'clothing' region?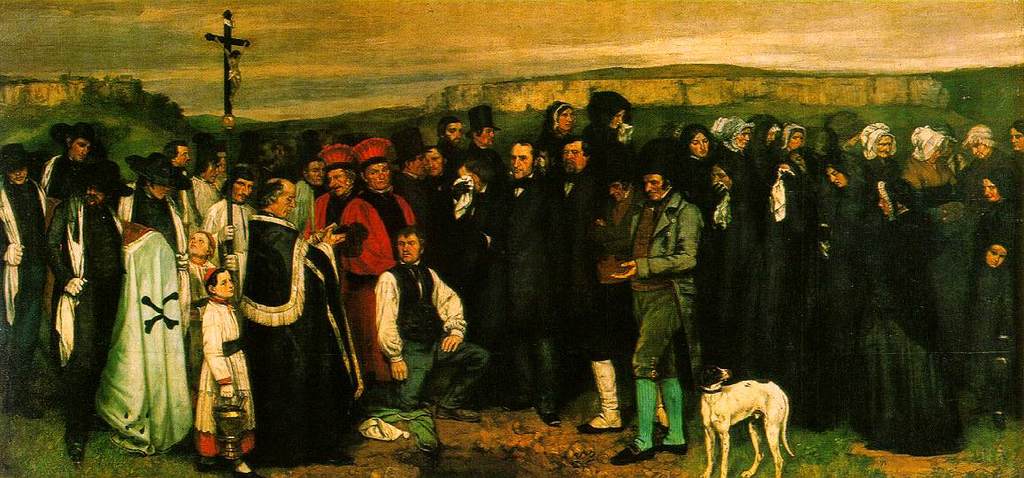
box(202, 195, 258, 274)
